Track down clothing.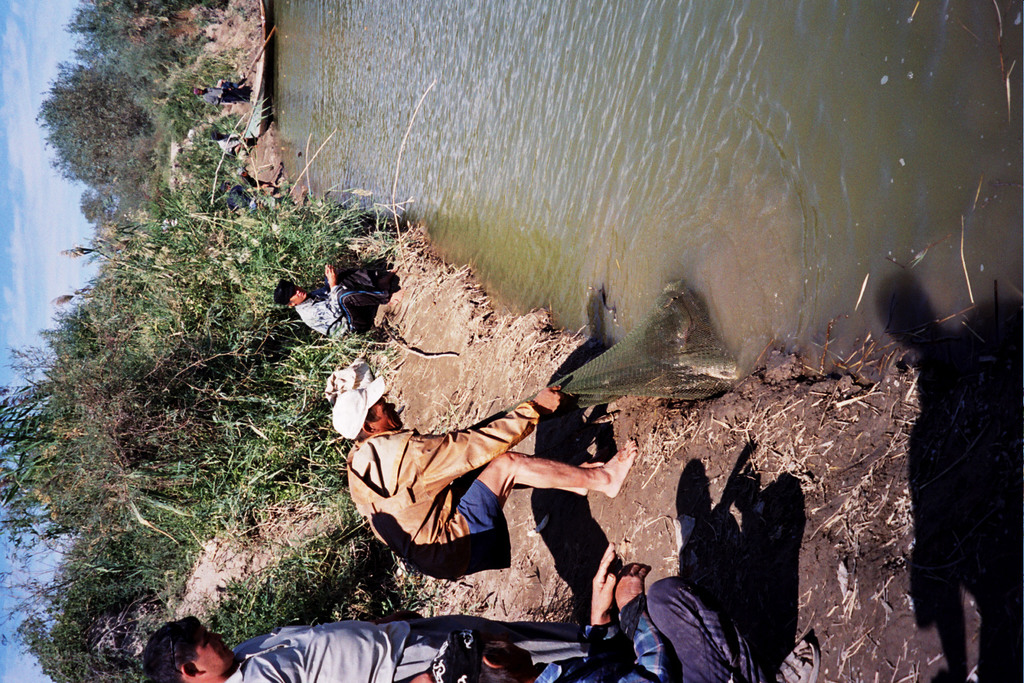
Tracked to box=[241, 176, 267, 189].
